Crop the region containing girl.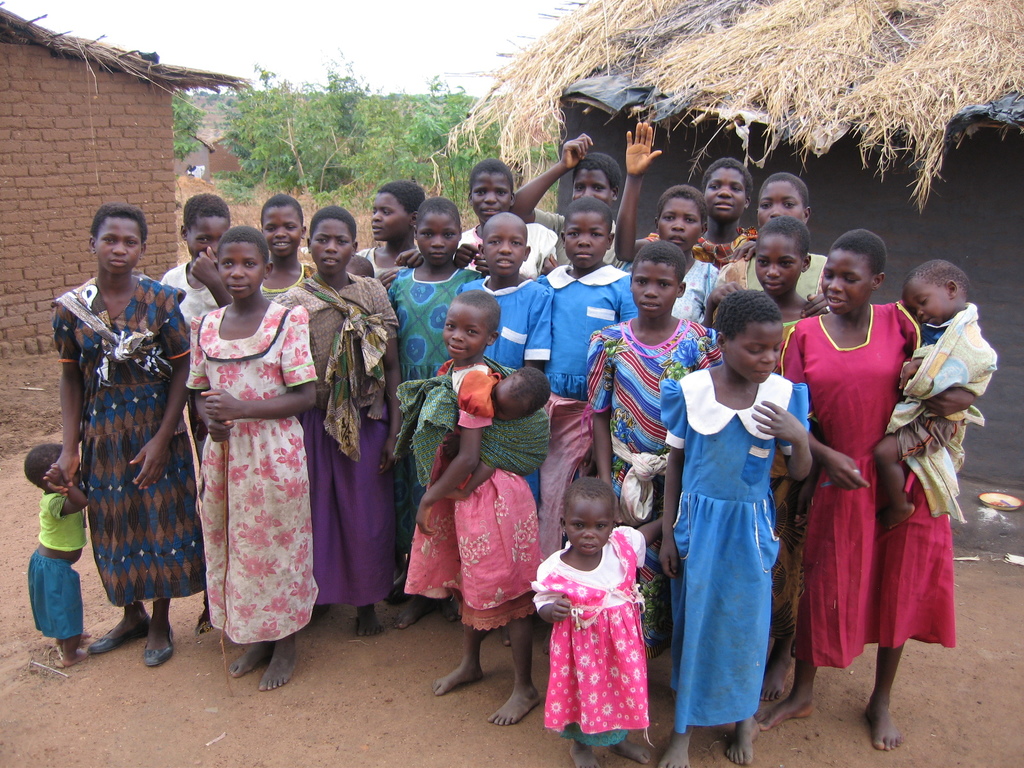
Crop region: select_region(352, 177, 433, 296).
